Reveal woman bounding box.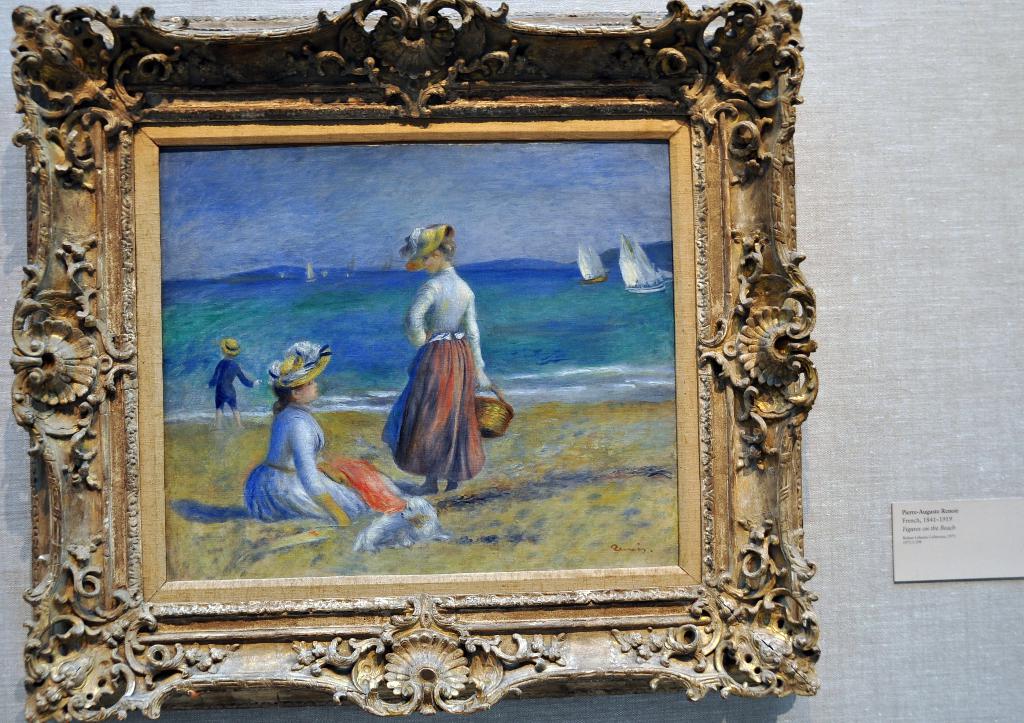
Revealed: bbox=(372, 220, 500, 498).
